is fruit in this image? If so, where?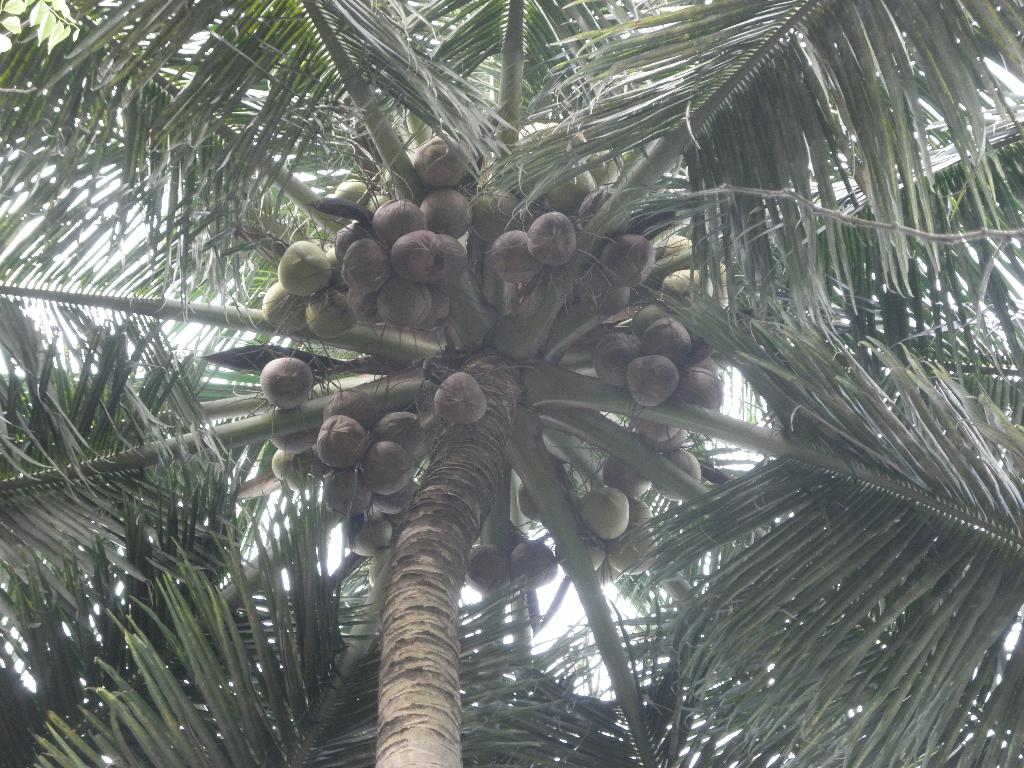
Yes, at <region>258, 355, 315, 410</region>.
